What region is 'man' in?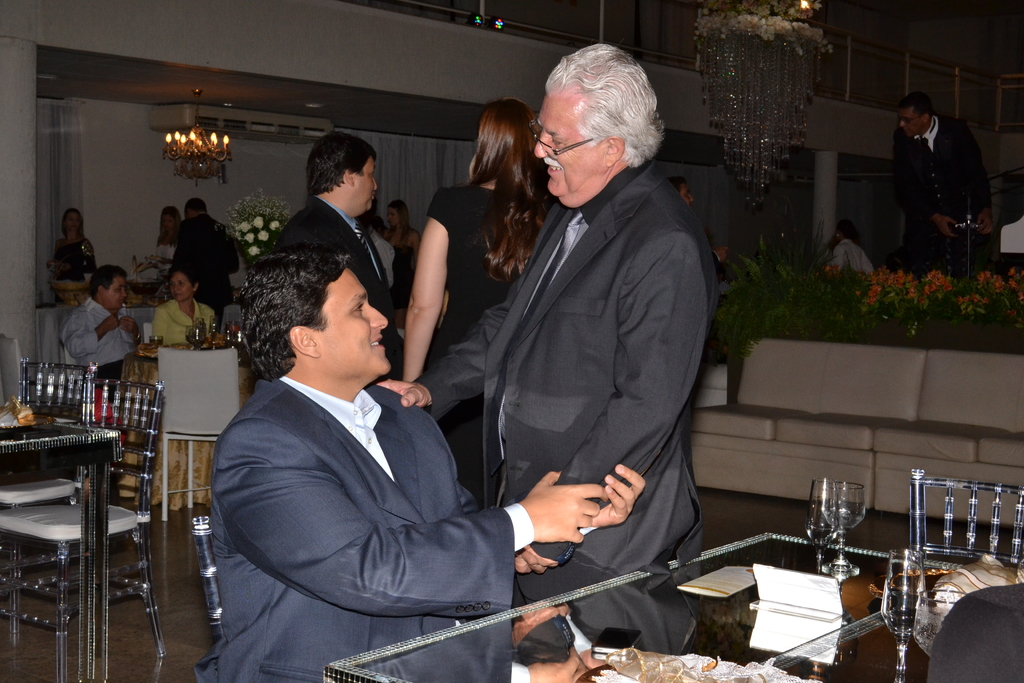
crop(669, 174, 729, 268).
